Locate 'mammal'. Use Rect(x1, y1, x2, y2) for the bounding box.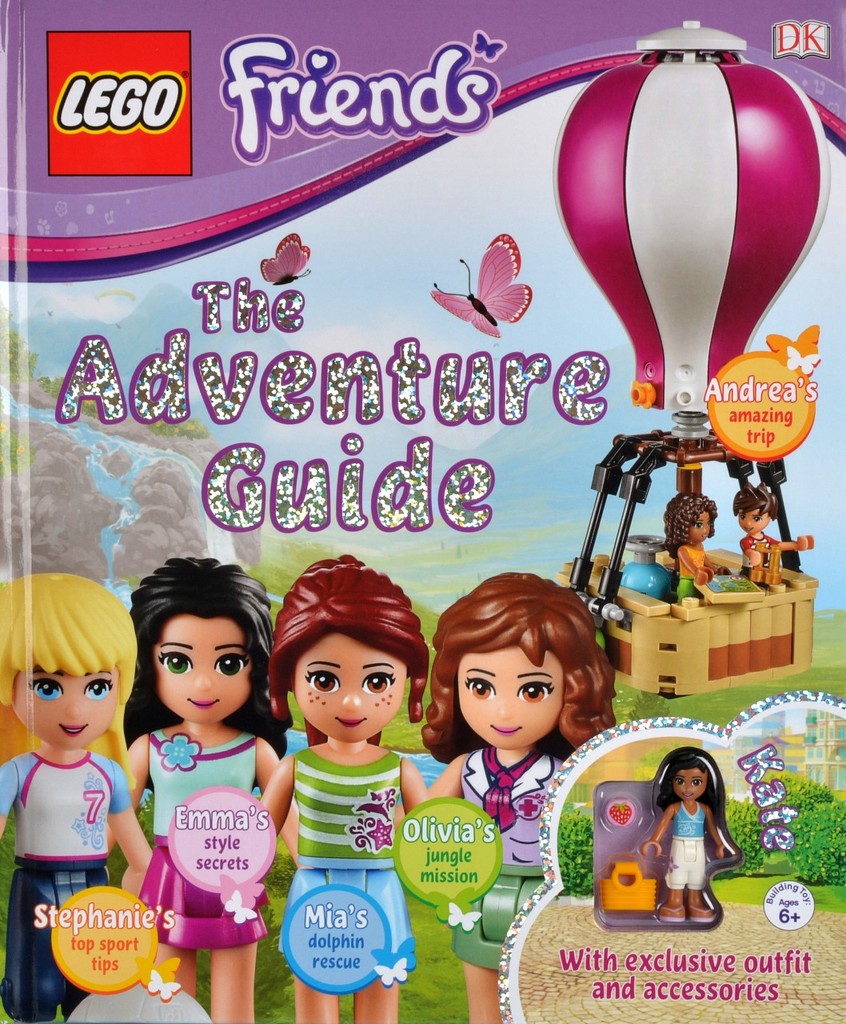
Rect(732, 478, 809, 583).
